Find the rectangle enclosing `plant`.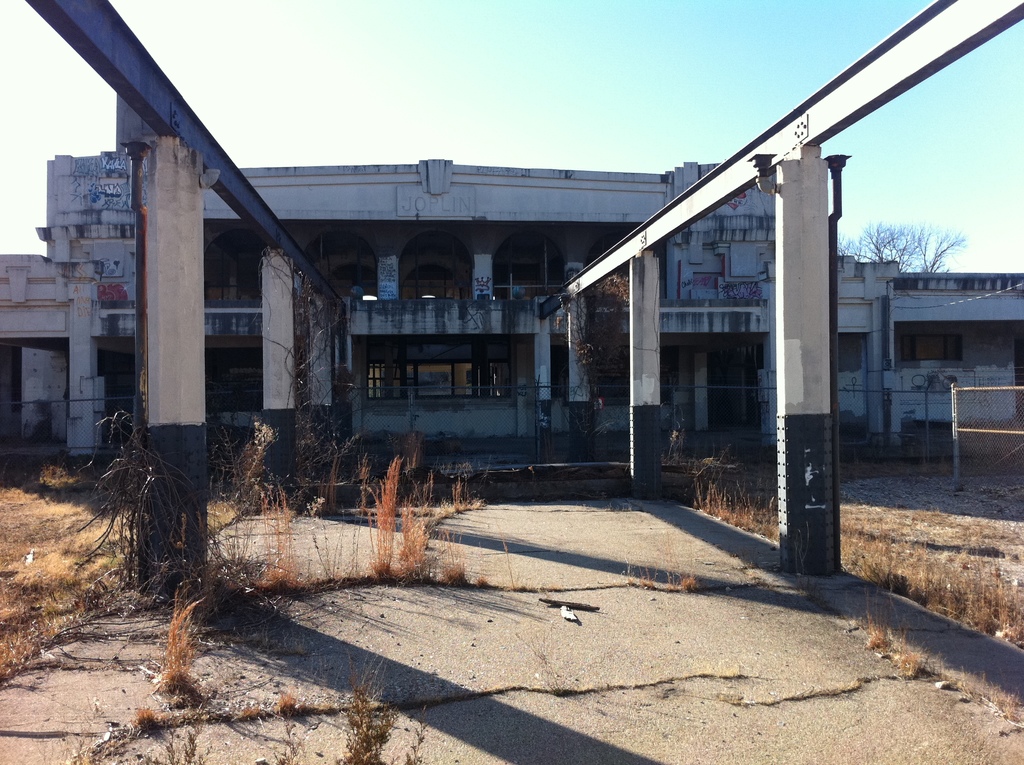
region(232, 417, 354, 598).
